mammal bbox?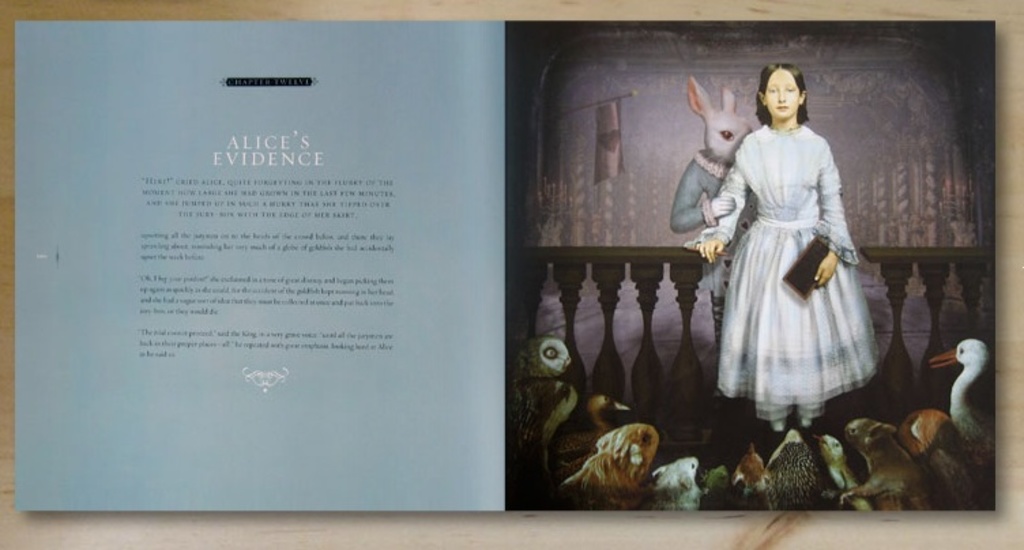
(660,453,700,517)
